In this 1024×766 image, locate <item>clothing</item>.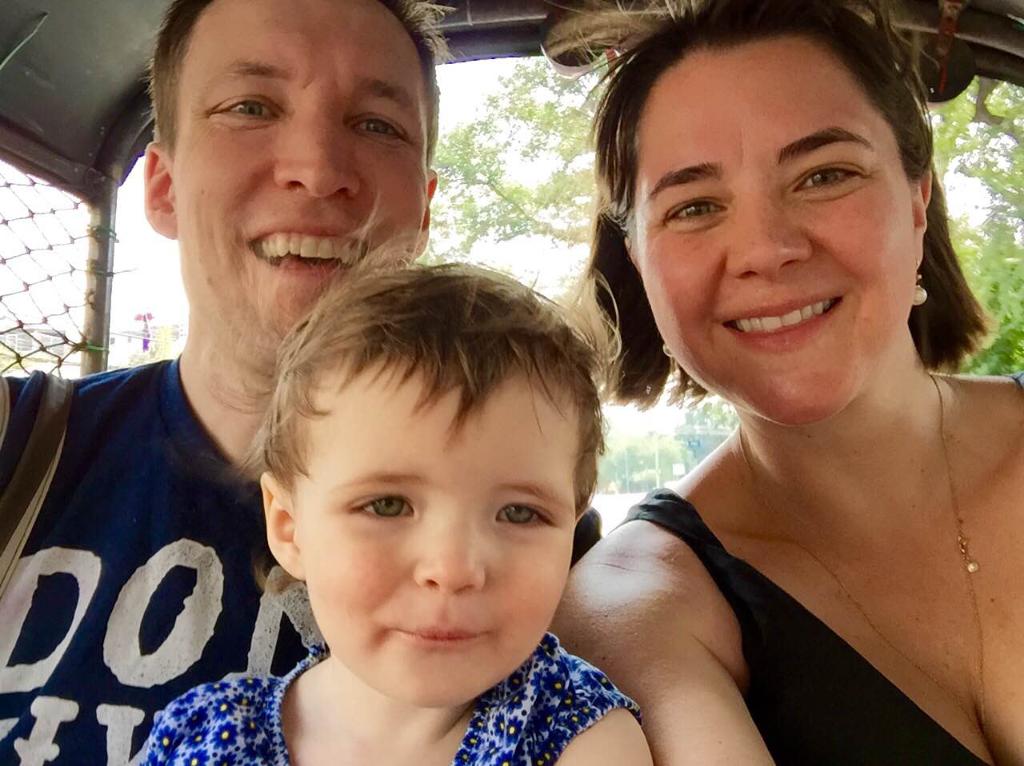
Bounding box: [606, 478, 998, 764].
